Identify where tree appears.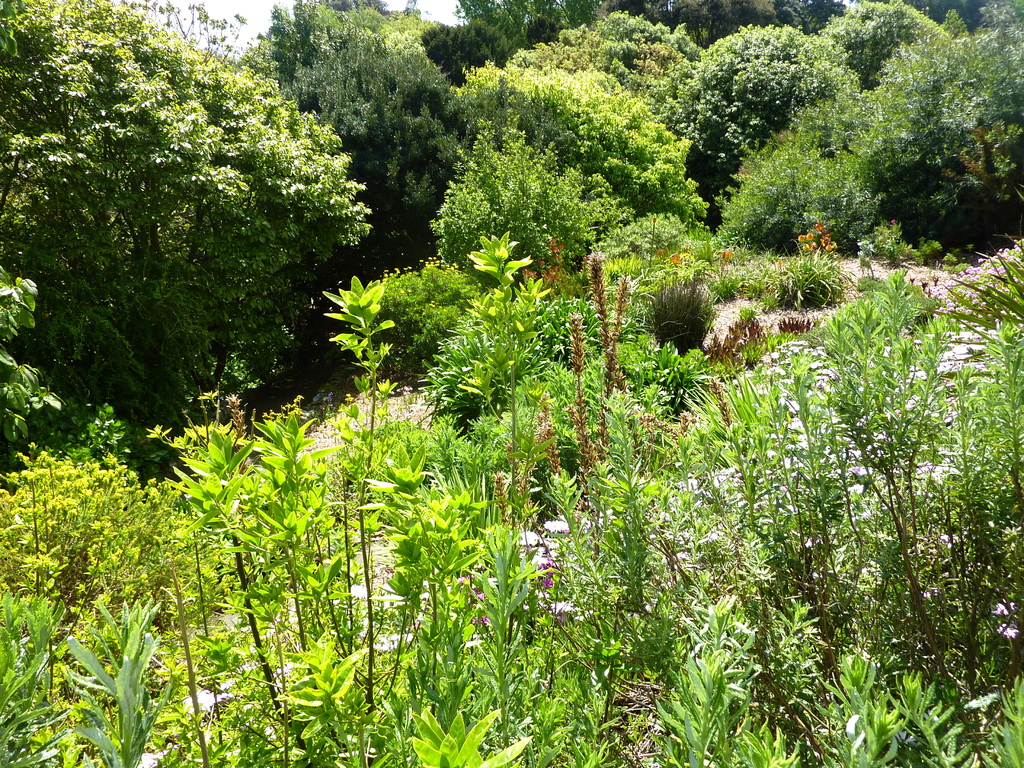
Appears at (left=22, top=28, right=355, bottom=492).
